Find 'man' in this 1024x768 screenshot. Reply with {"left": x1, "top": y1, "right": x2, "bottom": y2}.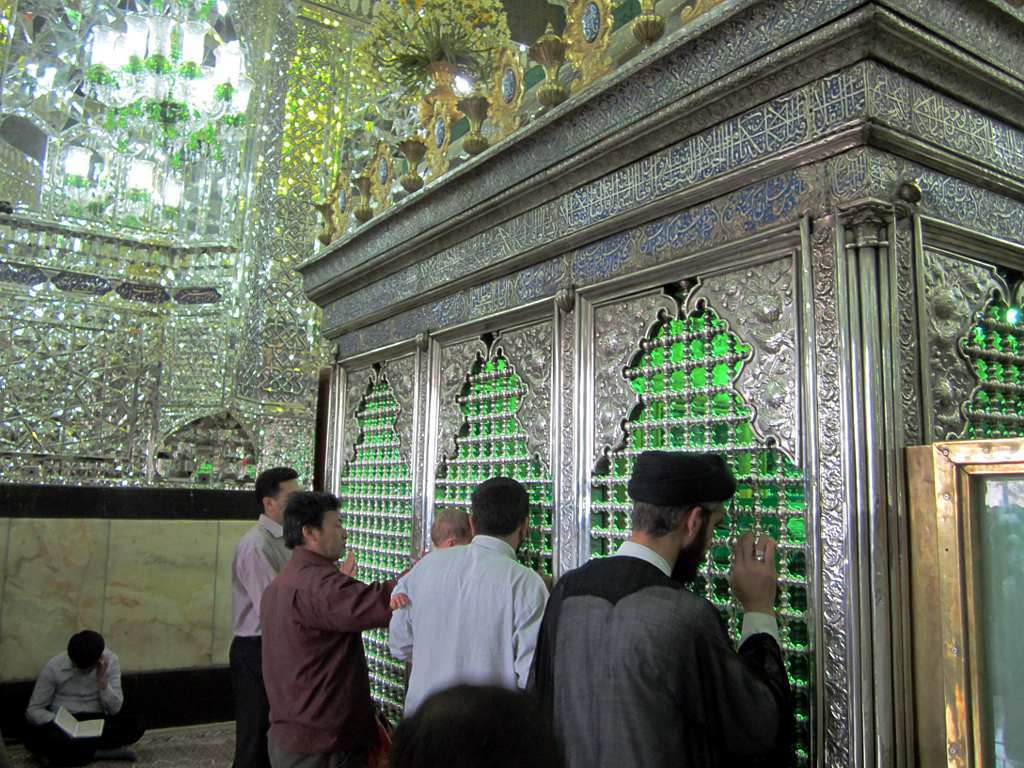
{"left": 382, "top": 472, "right": 556, "bottom": 722}.
